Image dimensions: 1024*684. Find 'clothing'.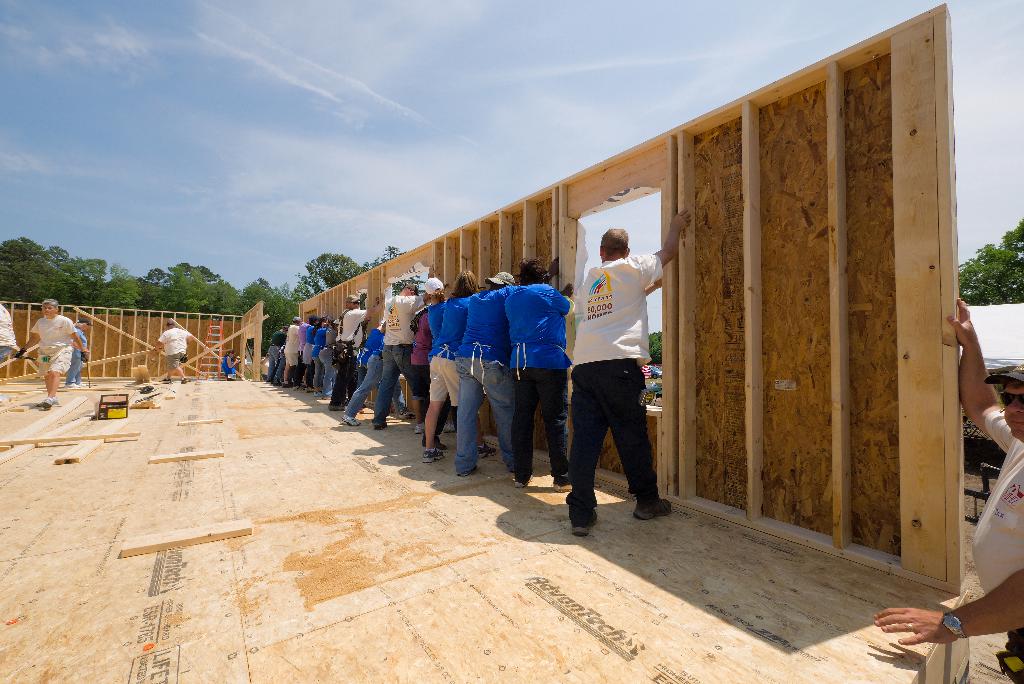
{"left": 222, "top": 355, "right": 237, "bottom": 376}.
